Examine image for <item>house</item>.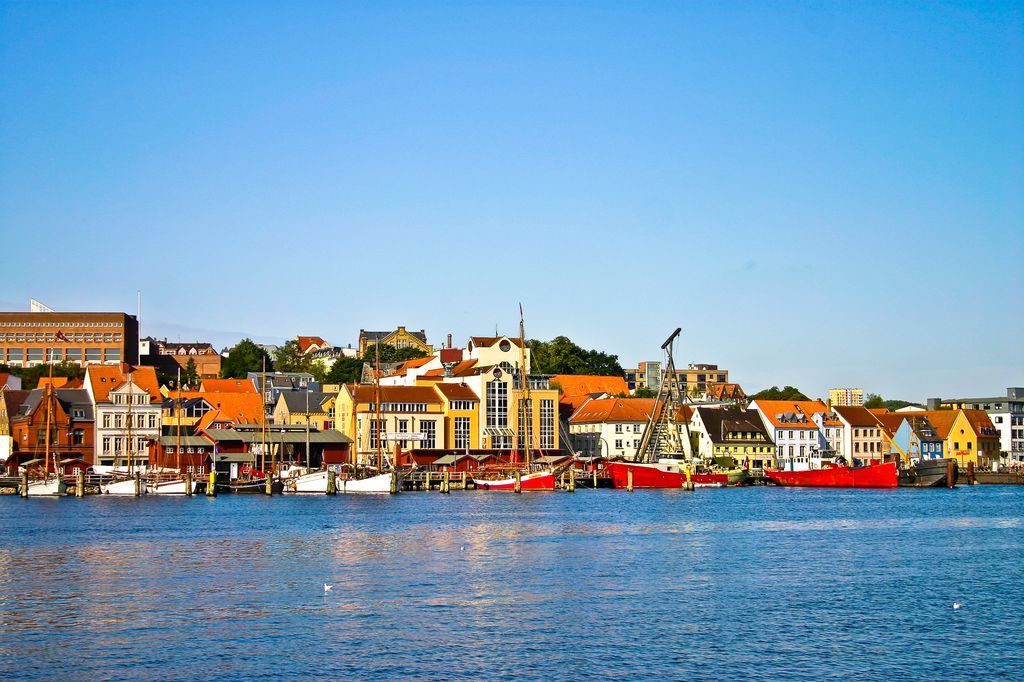
Examination result: crop(147, 338, 215, 356).
